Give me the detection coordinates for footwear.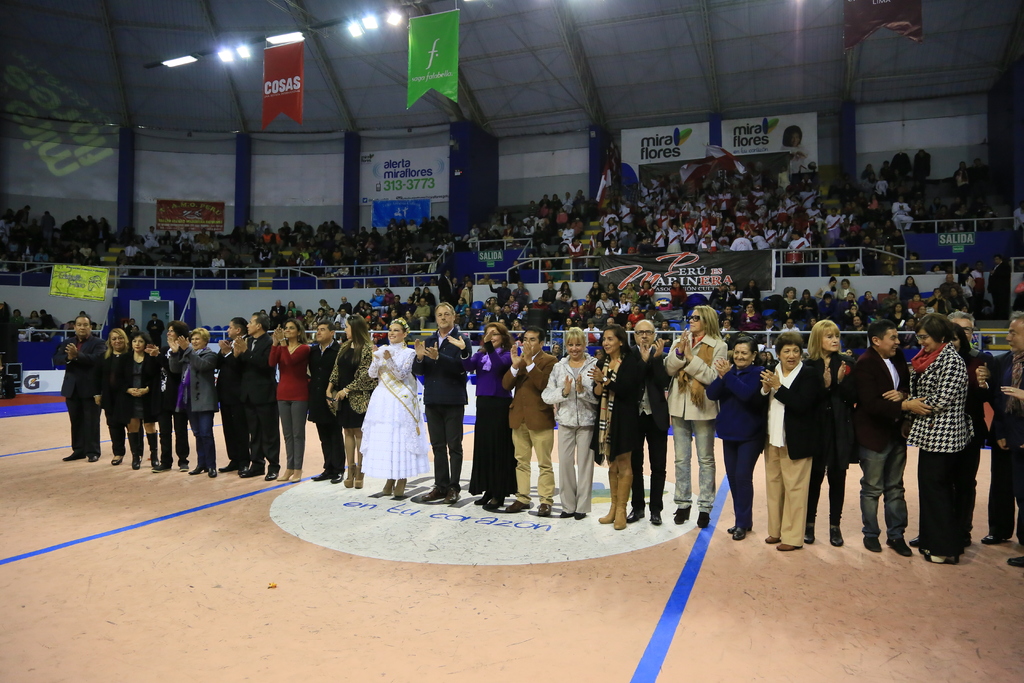
<region>310, 462, 330, 483</region>.
